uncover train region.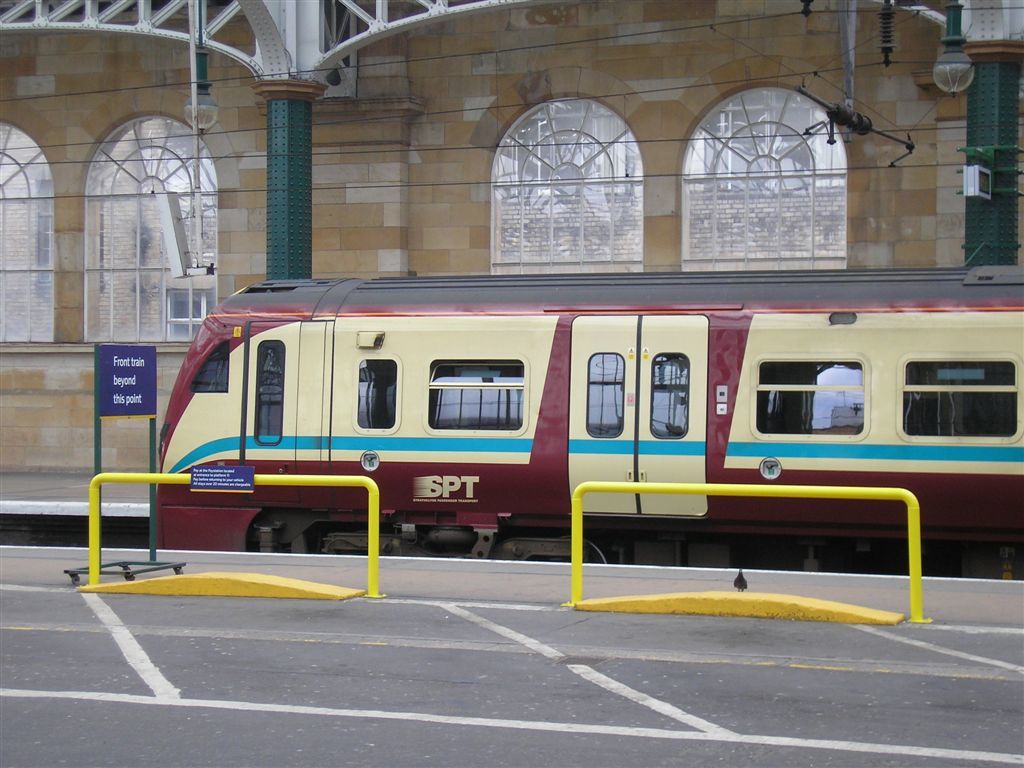
Uncovered: box=[155, 264, 1023, 577].
